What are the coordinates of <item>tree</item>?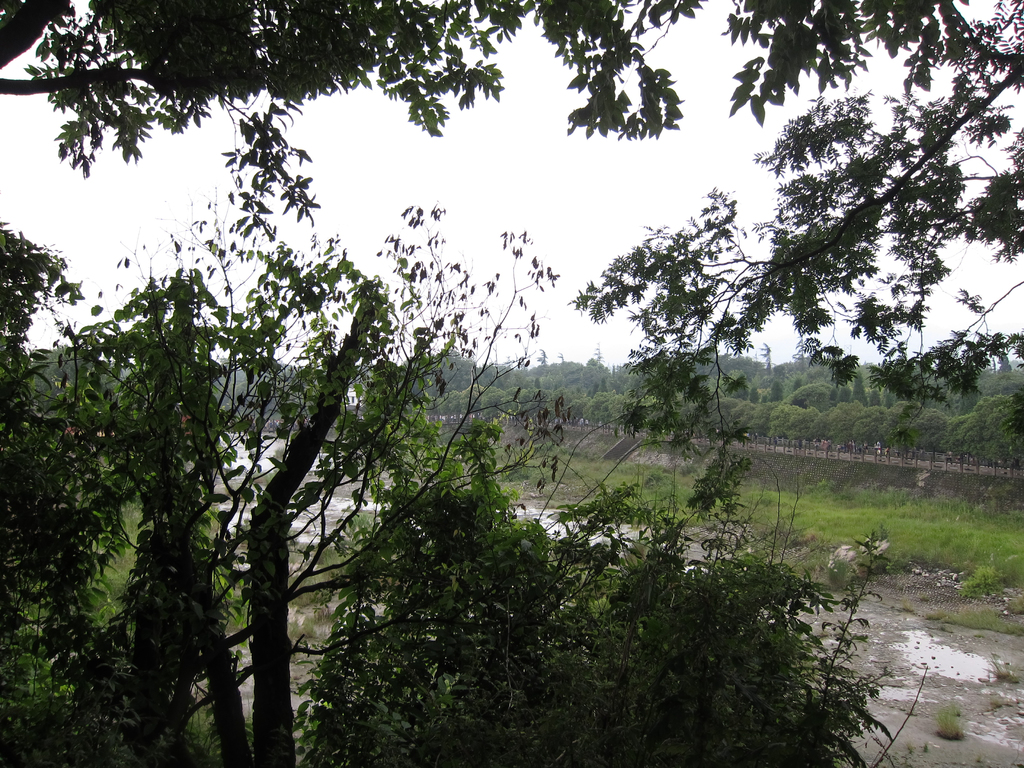
crop(577, 371, 647, 421).
